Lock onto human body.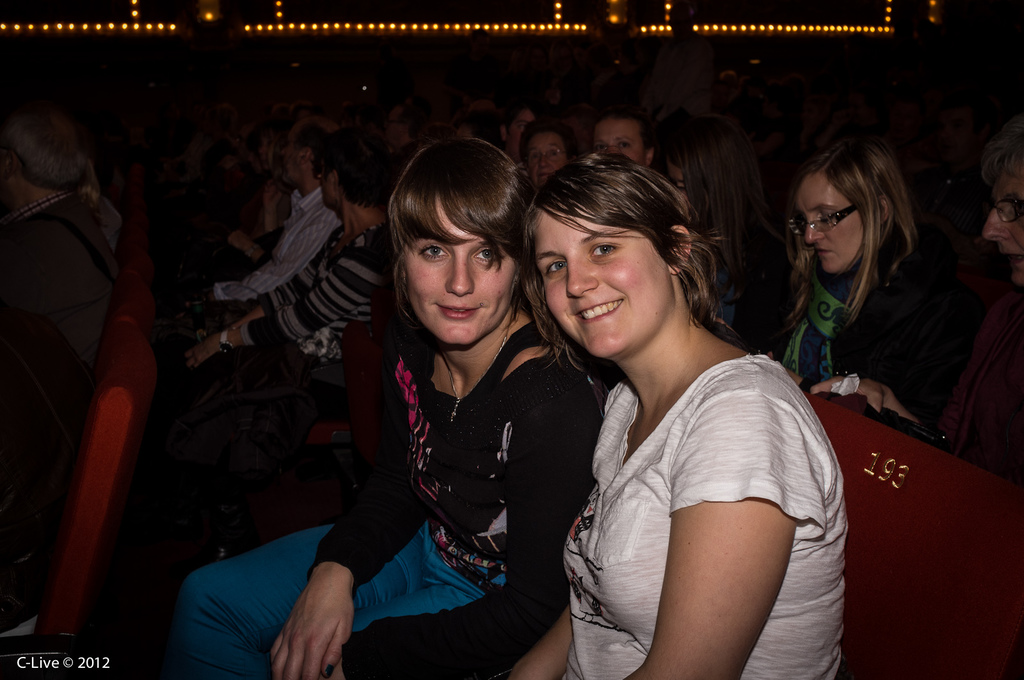
Locked: box=[509, 111, 588, 217].
